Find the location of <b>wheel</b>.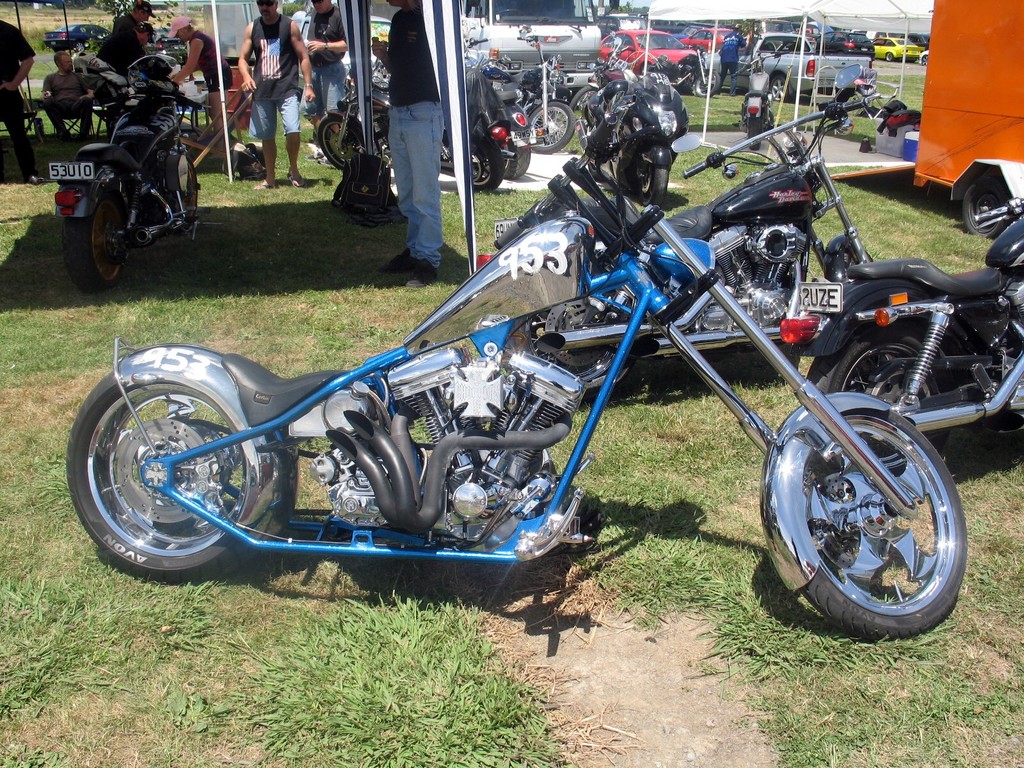
Location: box(468, 138, 504, 193).
